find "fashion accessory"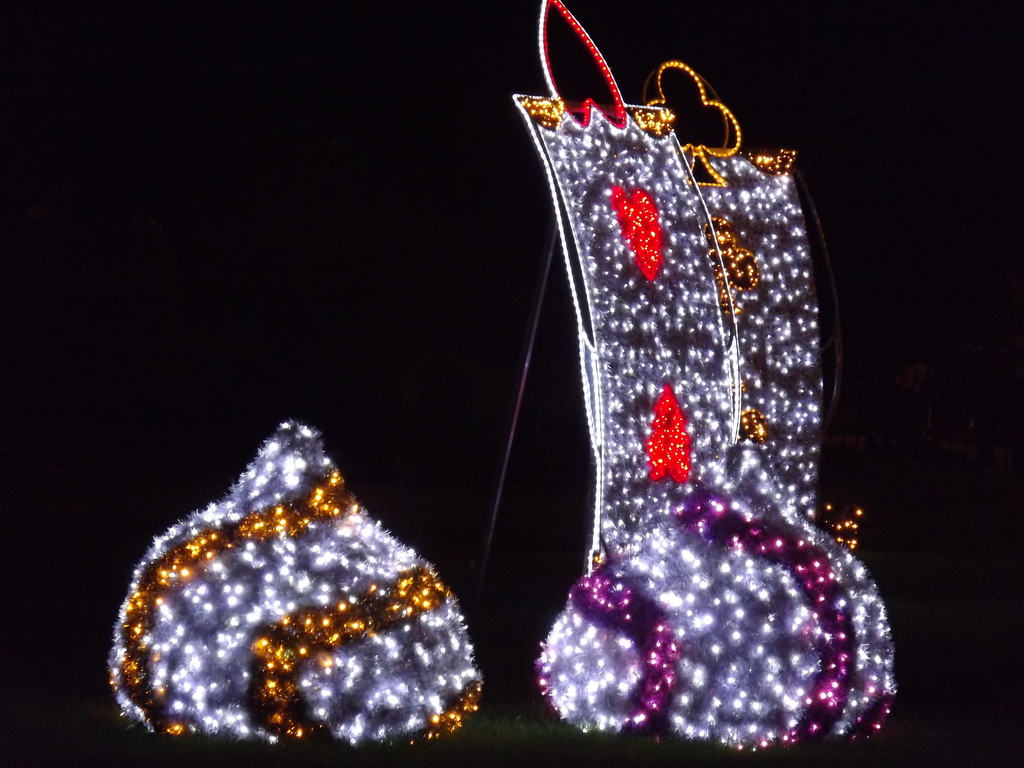
(x1=111, y1=421, x2=487, y2=746)
